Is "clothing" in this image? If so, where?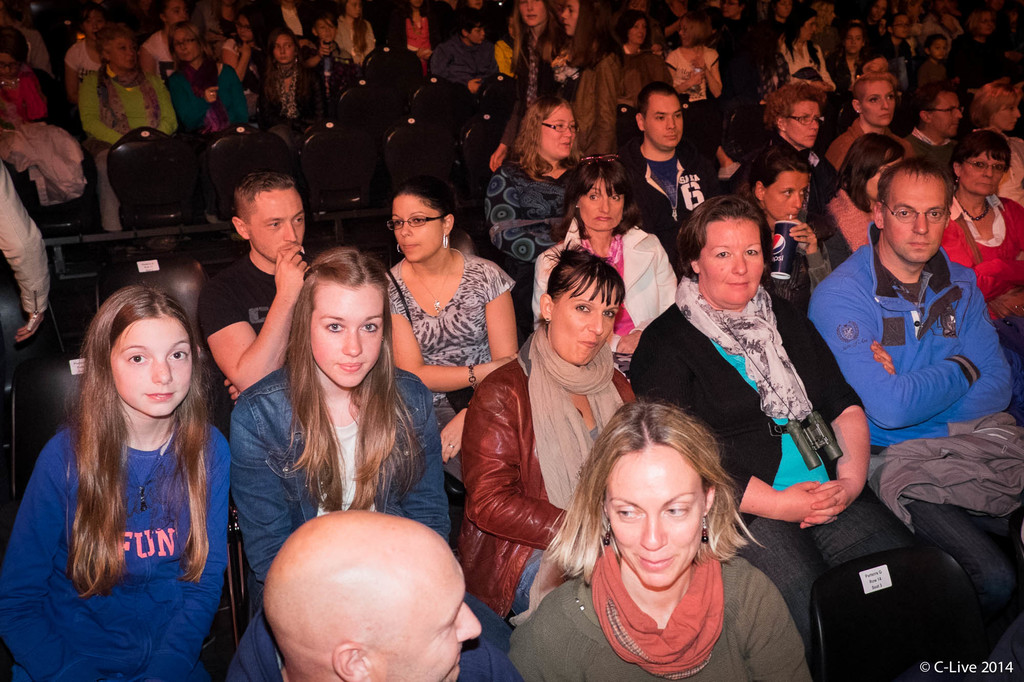
Yes, at [941, 184, 1021, 336].
